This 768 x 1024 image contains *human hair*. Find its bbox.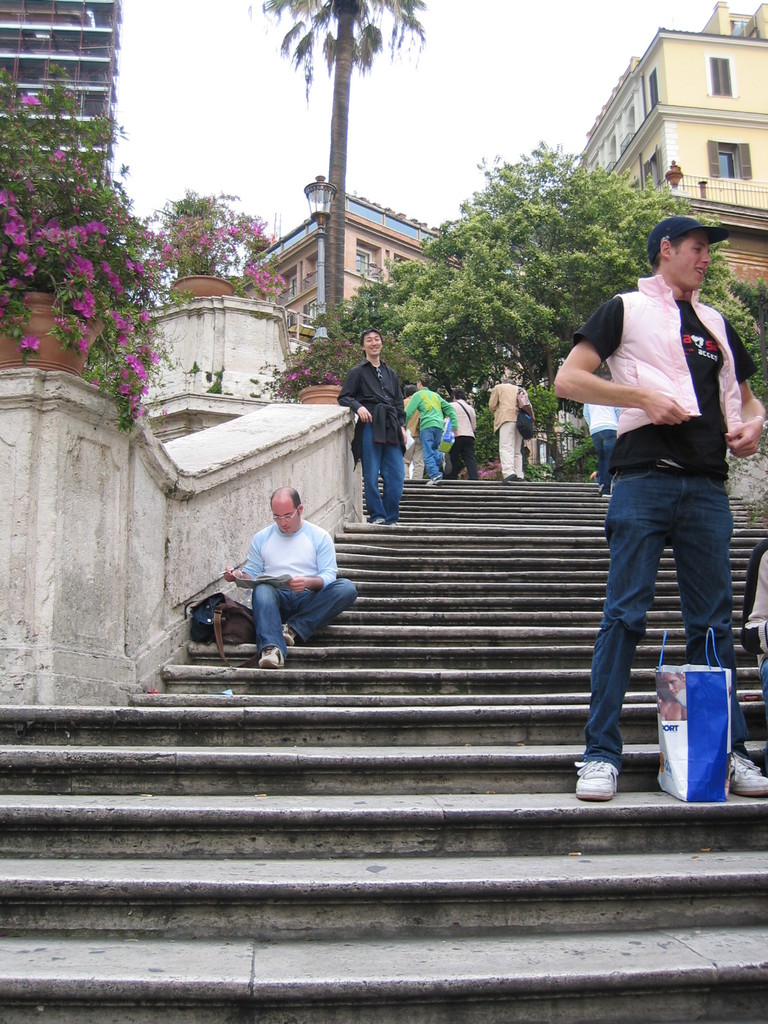
(x1=359, y1=328, x2=380, y2=354).
